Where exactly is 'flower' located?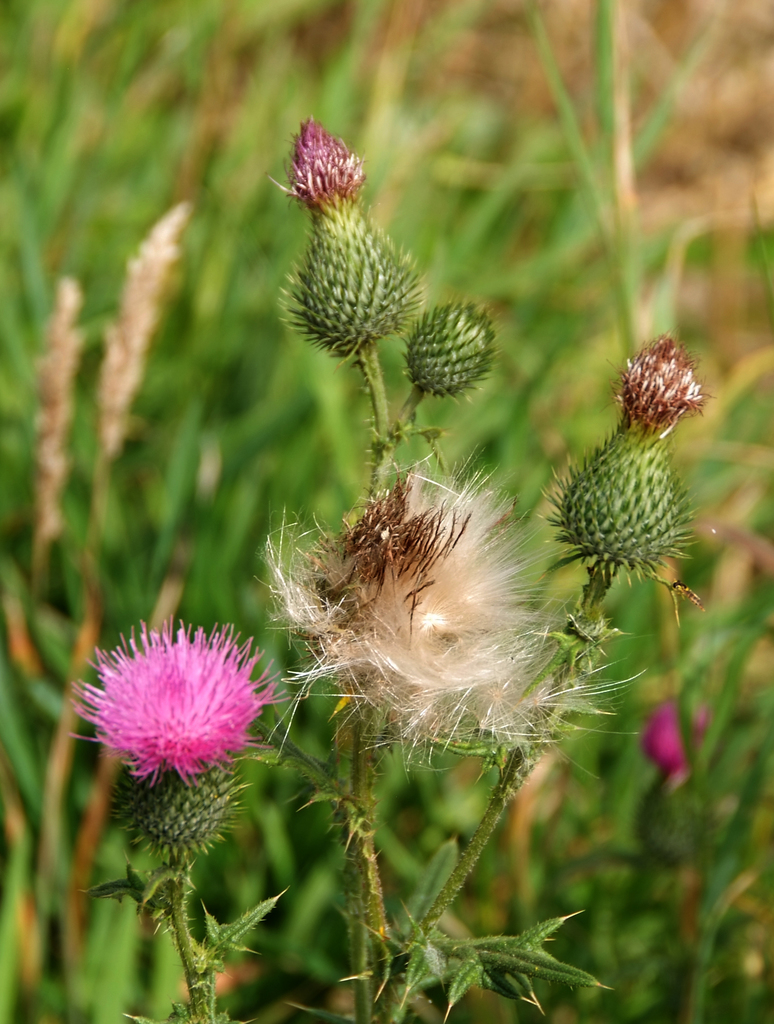
Its bounding box is BBox(275, 115, 364, 220).
